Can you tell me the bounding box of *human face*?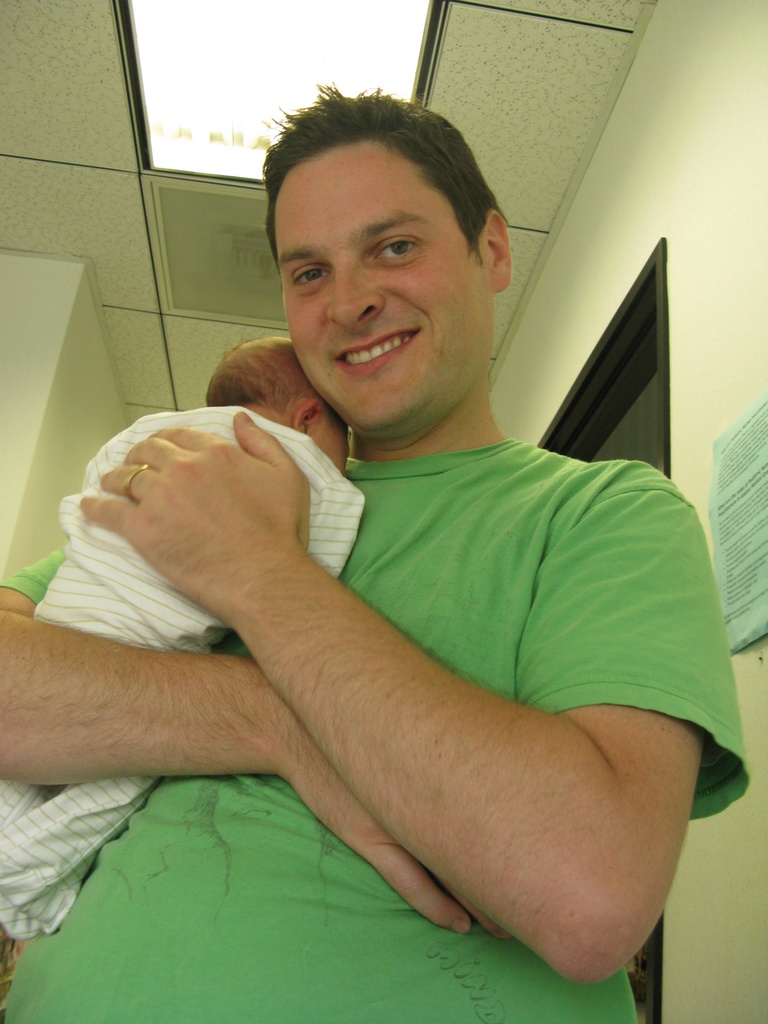
(x1=268, y1=134, x2=497, y2=447).
